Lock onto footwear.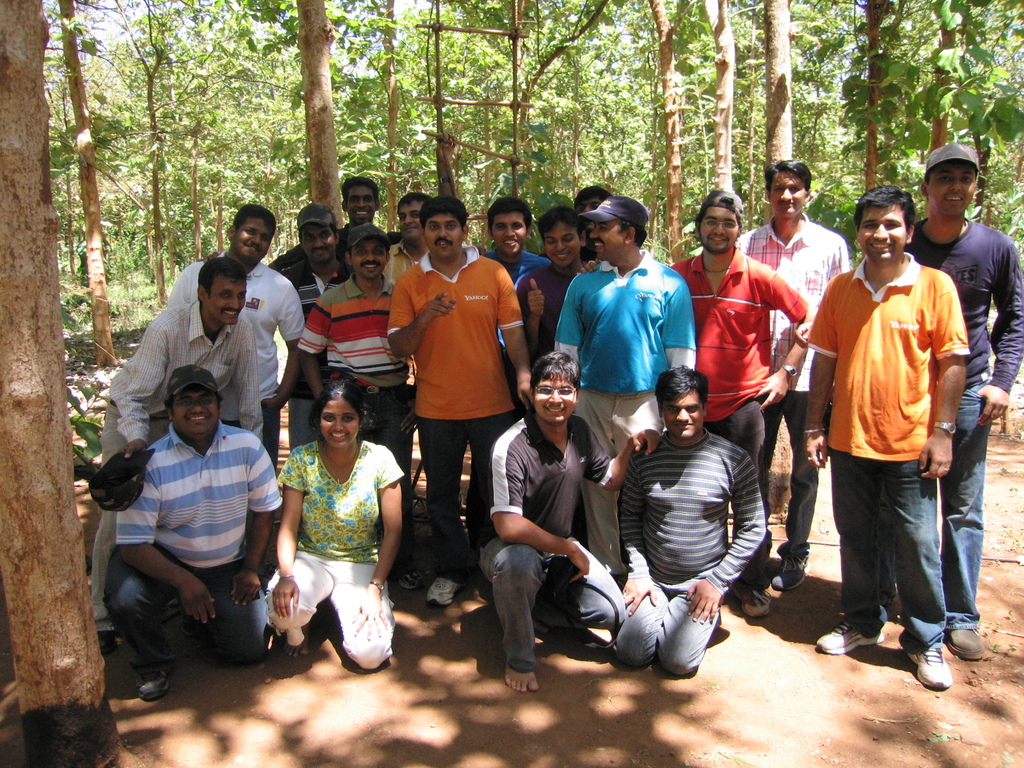
Locked: 734 582 770 618.
